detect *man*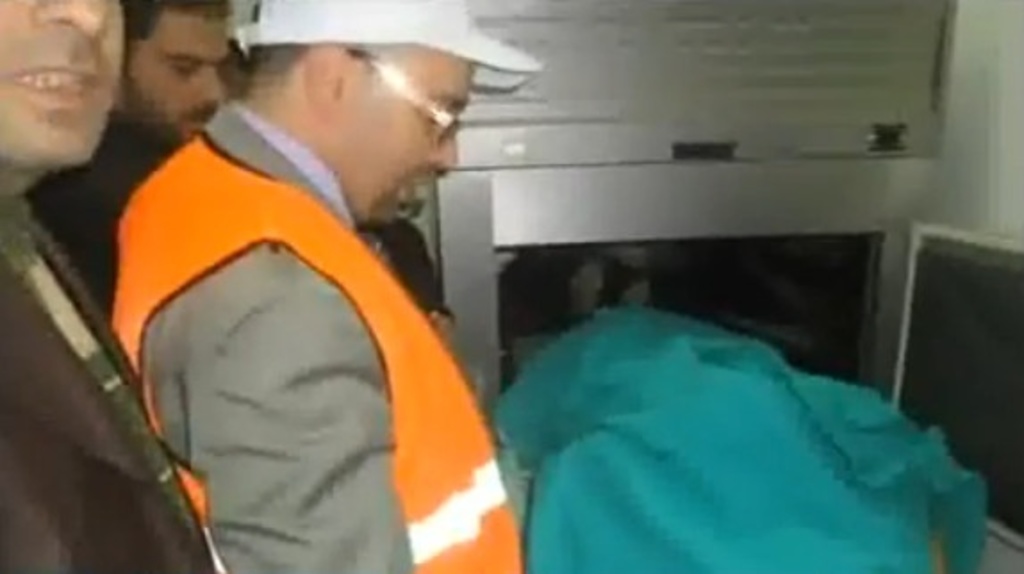
Rect(112, 0, 539, 572)
